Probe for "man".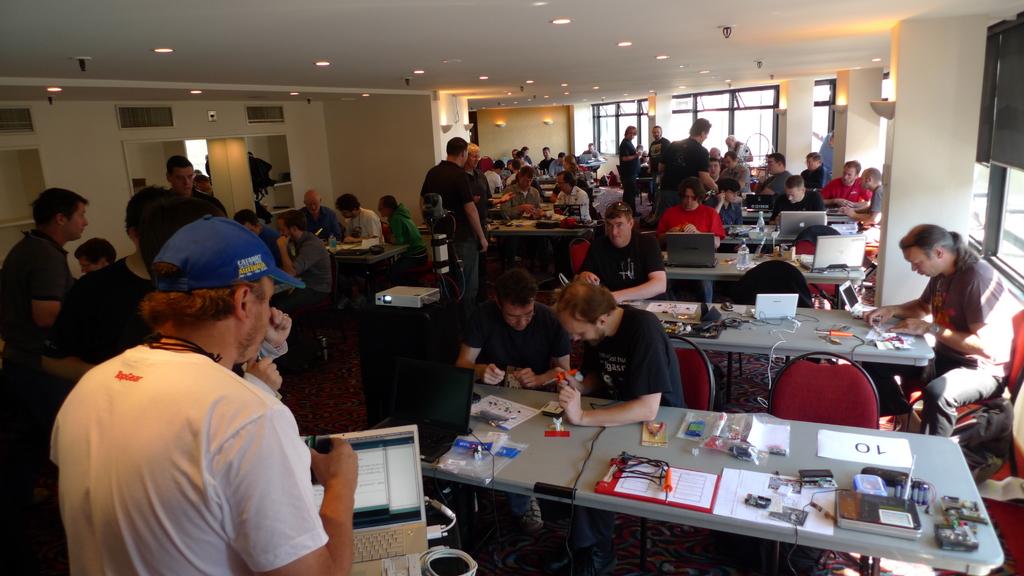
Probe result: rect(548, 152, 563, 170).
